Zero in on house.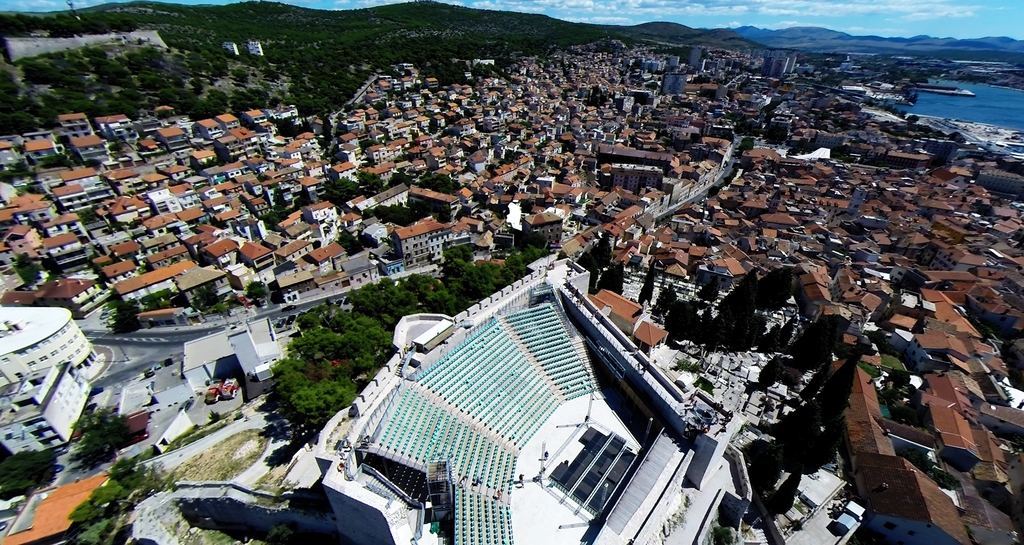
Zeroed in: crop(329, 265, 375, 284).
